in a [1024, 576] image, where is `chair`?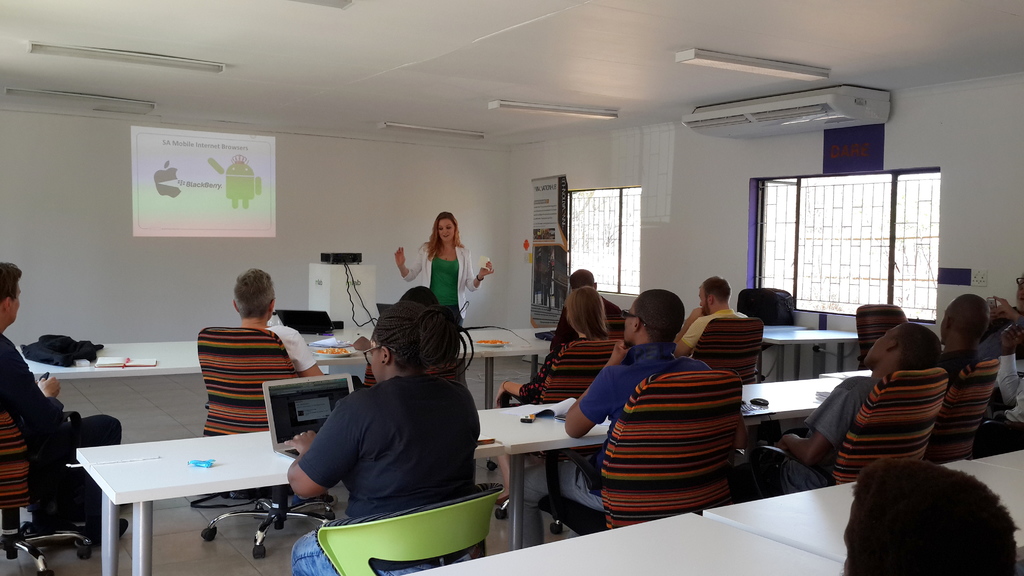
(929,360,1002,460).
